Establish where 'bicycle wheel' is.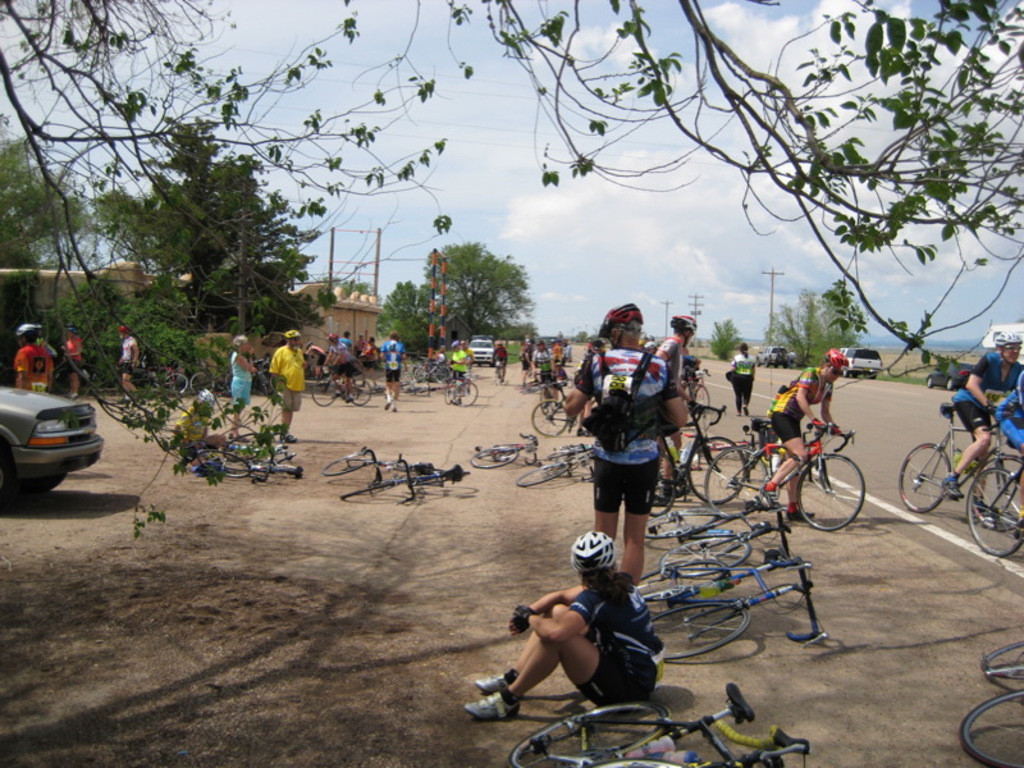
Established at region(164, 366, 192, 412).
